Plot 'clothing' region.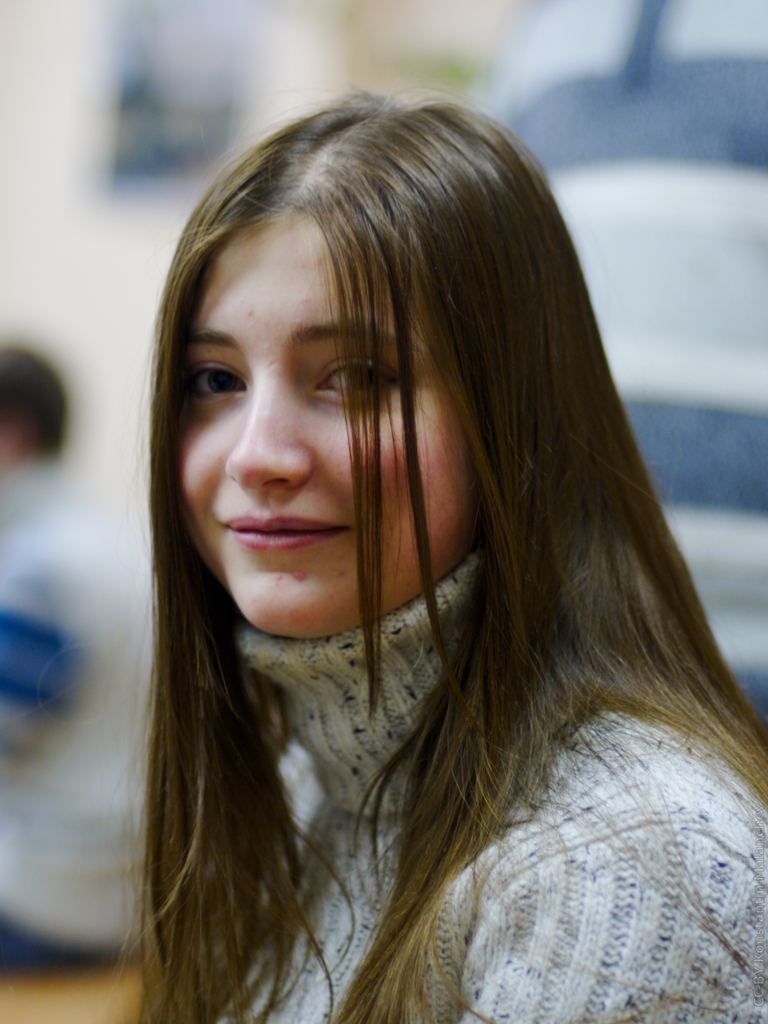
Plotted at 215:548:767:1023.
